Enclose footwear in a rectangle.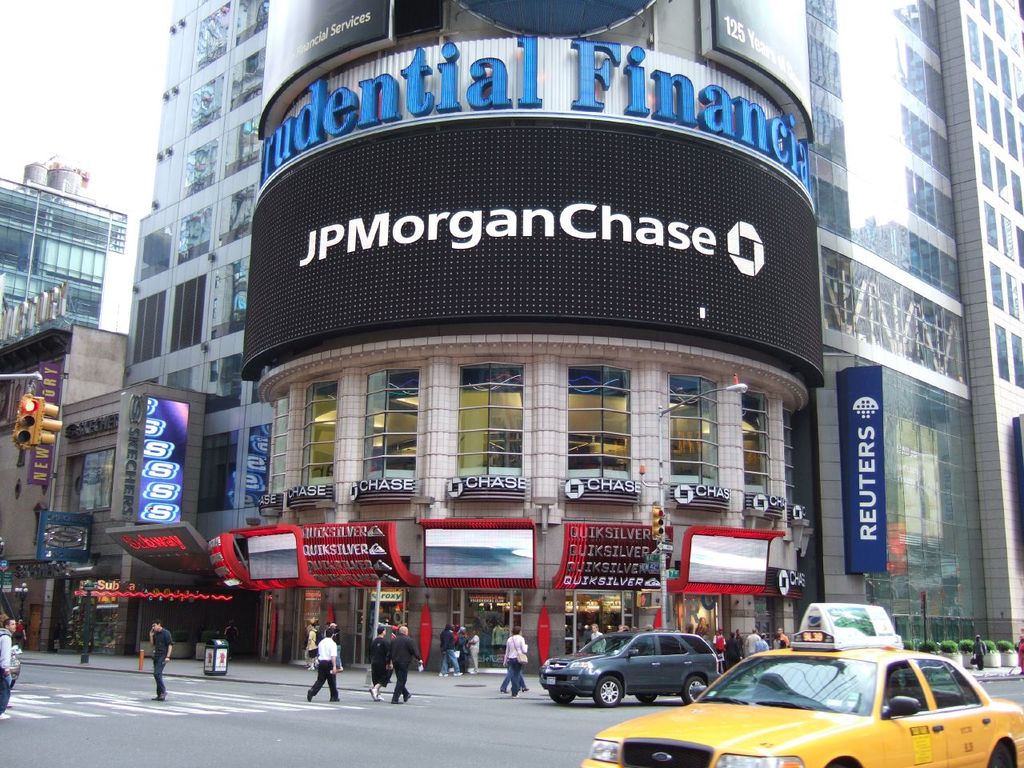
{"x1": 370, "y1": 690, "x2": 378, "y2": 700}.
